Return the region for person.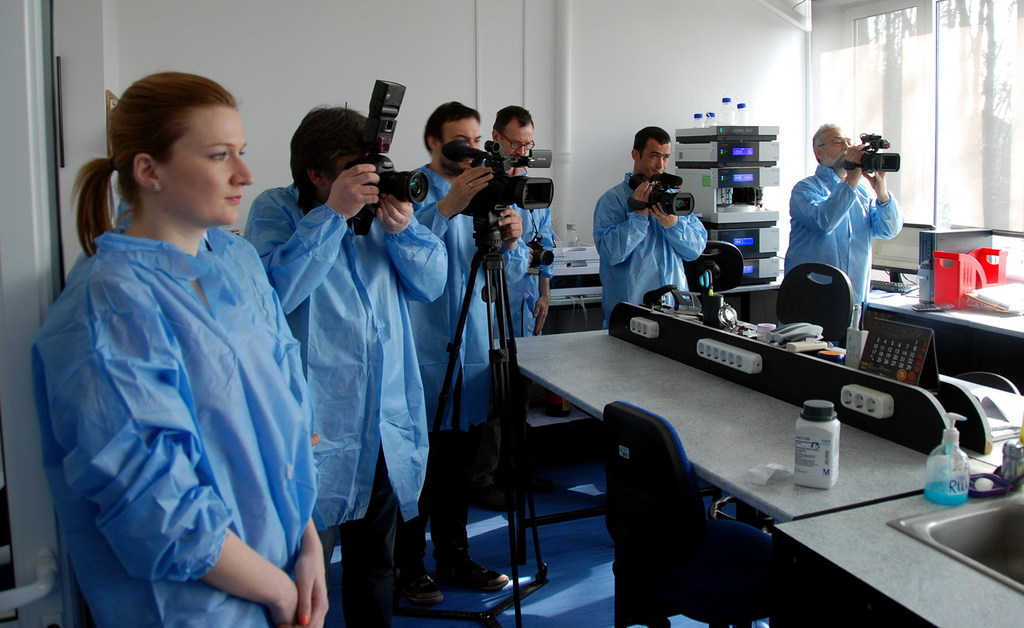
crop(392, 101, 529, 602).
